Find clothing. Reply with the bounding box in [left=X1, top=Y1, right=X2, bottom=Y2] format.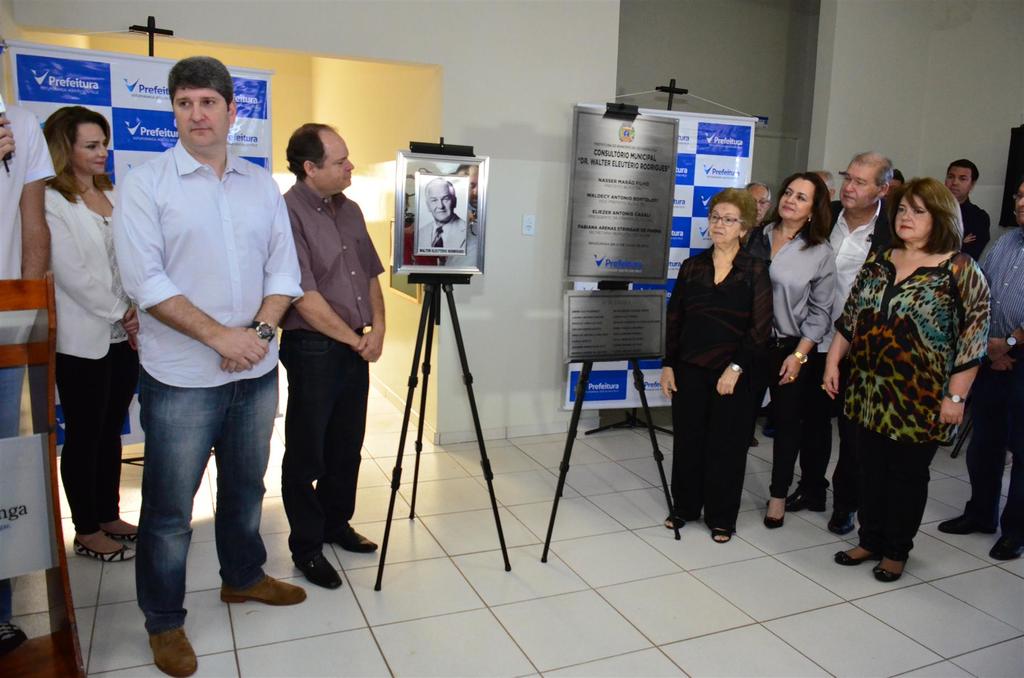
[left=798, top=198, right=883, bottom=491].
